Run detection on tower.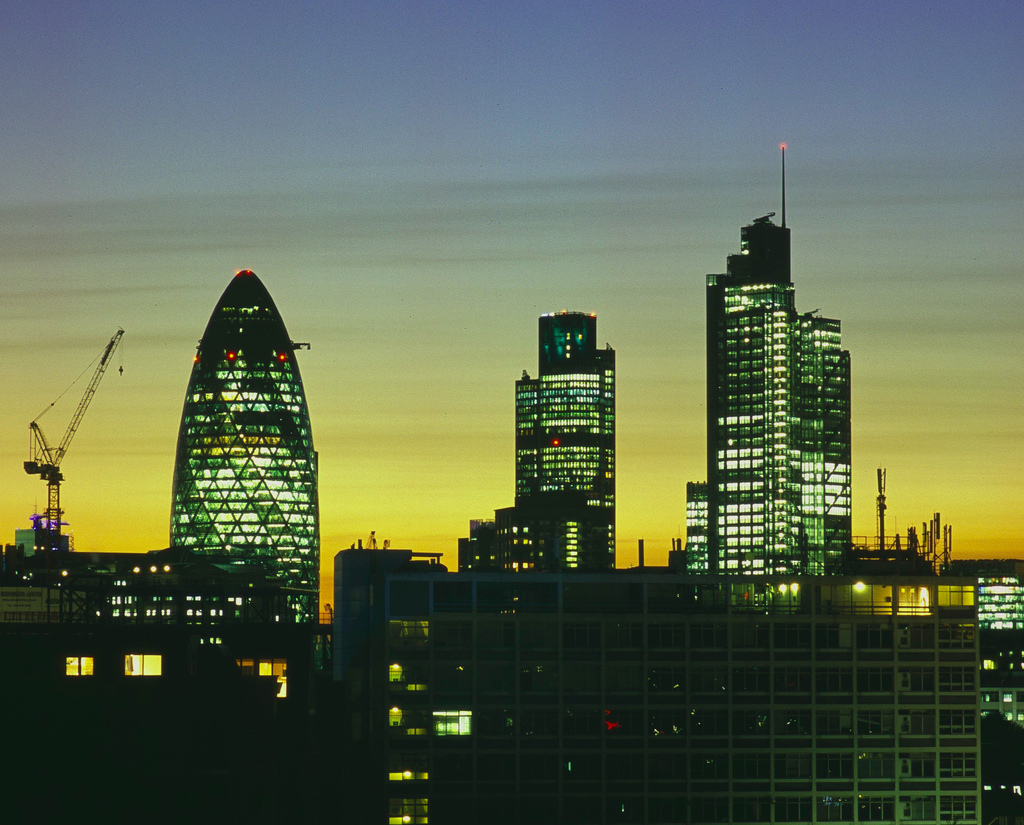
Result: BBox(152, 222, 335, 641).
